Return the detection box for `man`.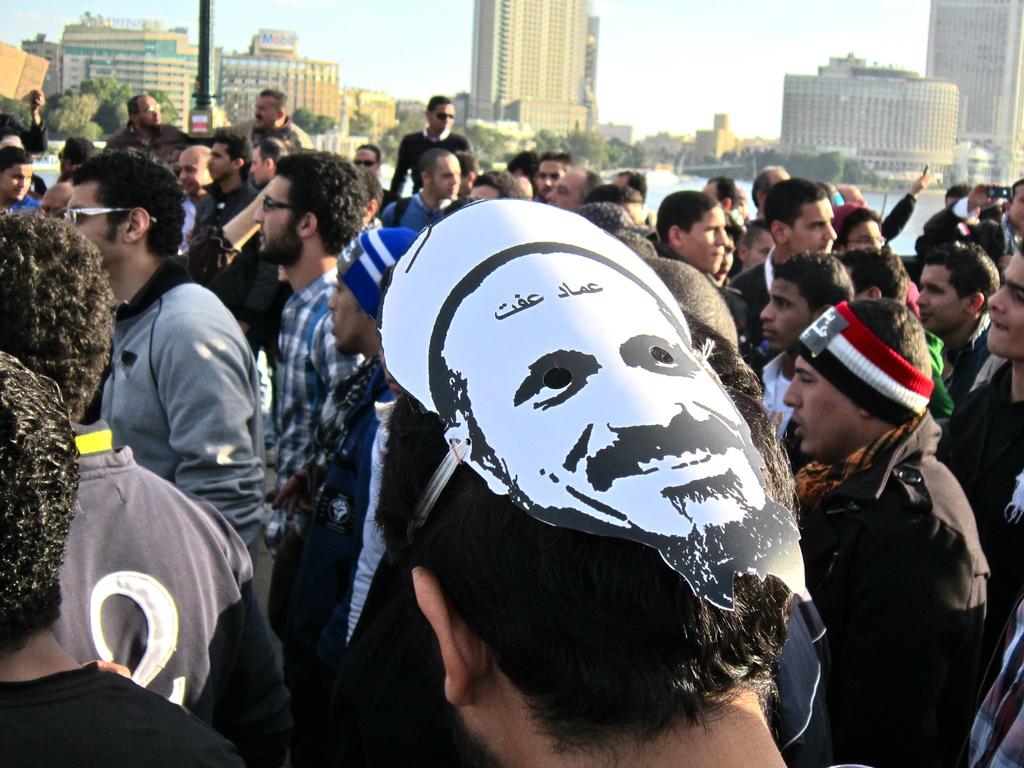
[753,166,788,221].
